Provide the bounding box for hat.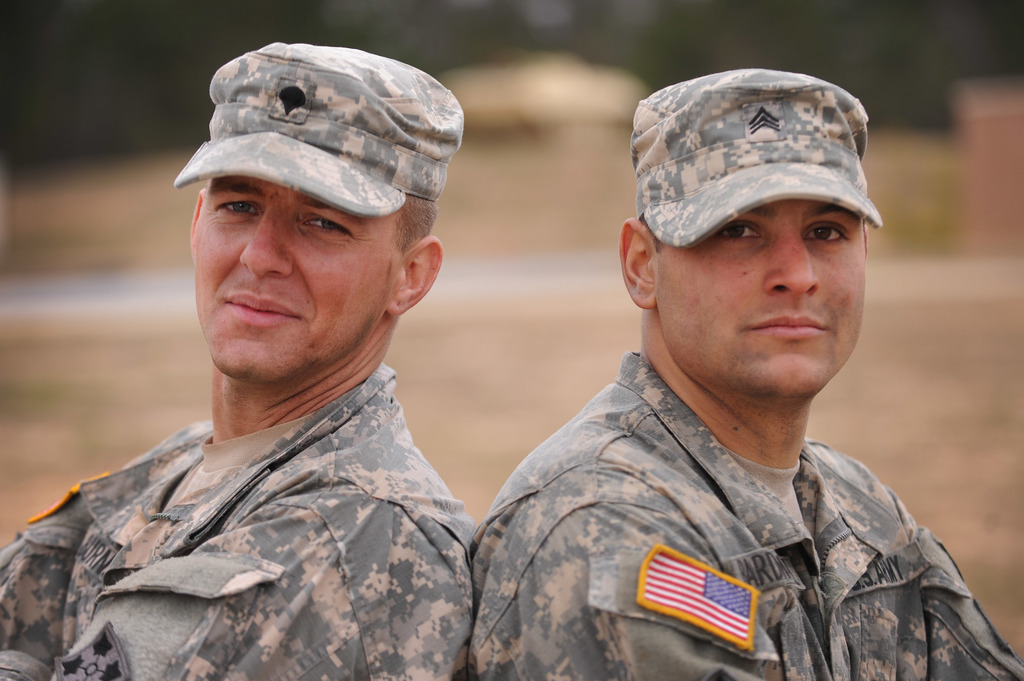
Rect(177, 41, 467, 220).
